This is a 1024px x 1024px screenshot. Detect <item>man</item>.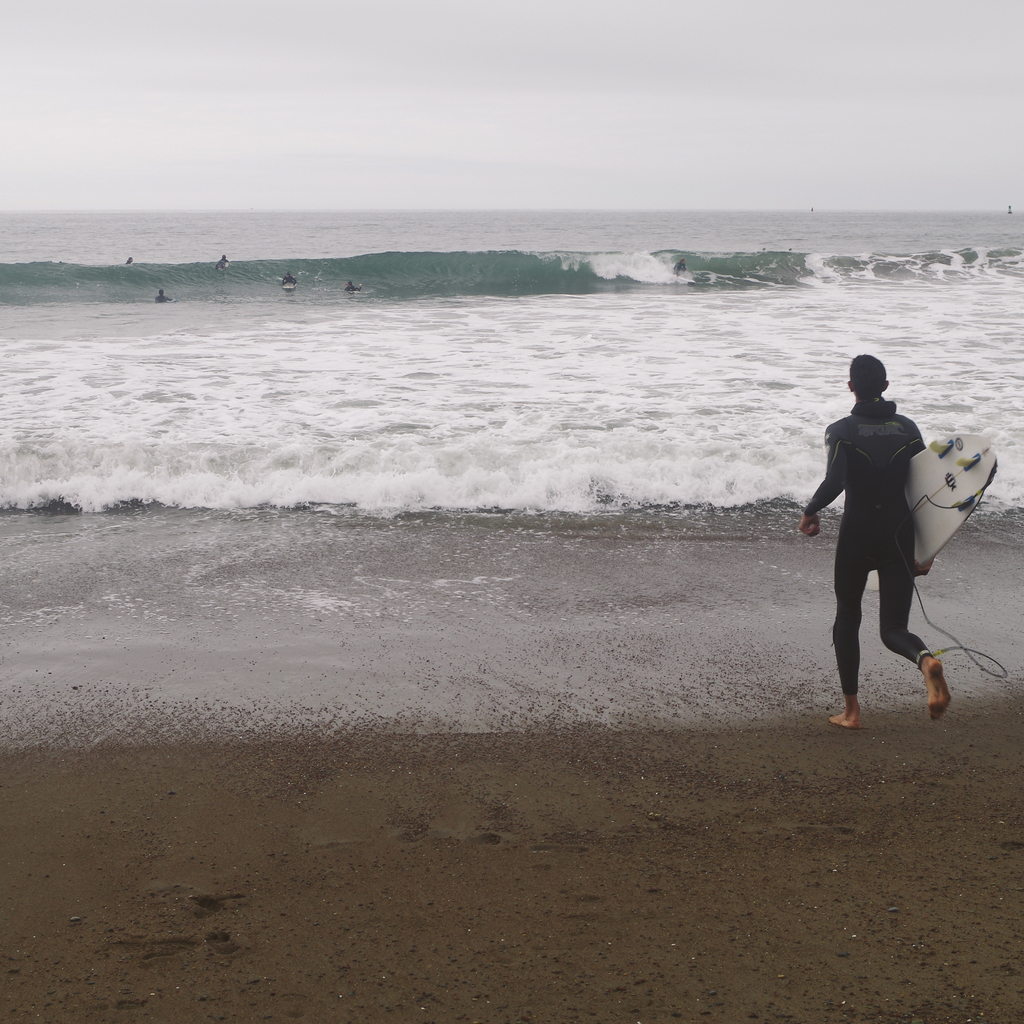
l=790, t=337, r=944, b=717.
